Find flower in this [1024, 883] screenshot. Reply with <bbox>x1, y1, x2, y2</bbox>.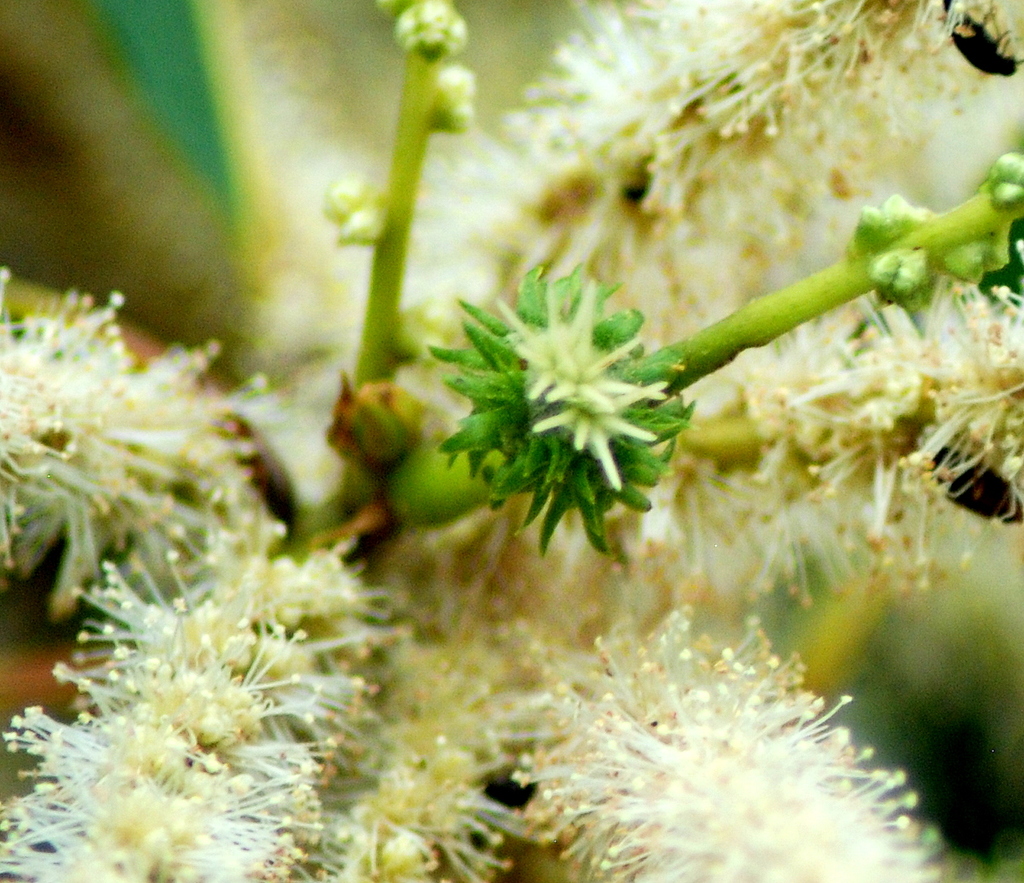
<bbox>427, 251, 709, 559</bbox>.
